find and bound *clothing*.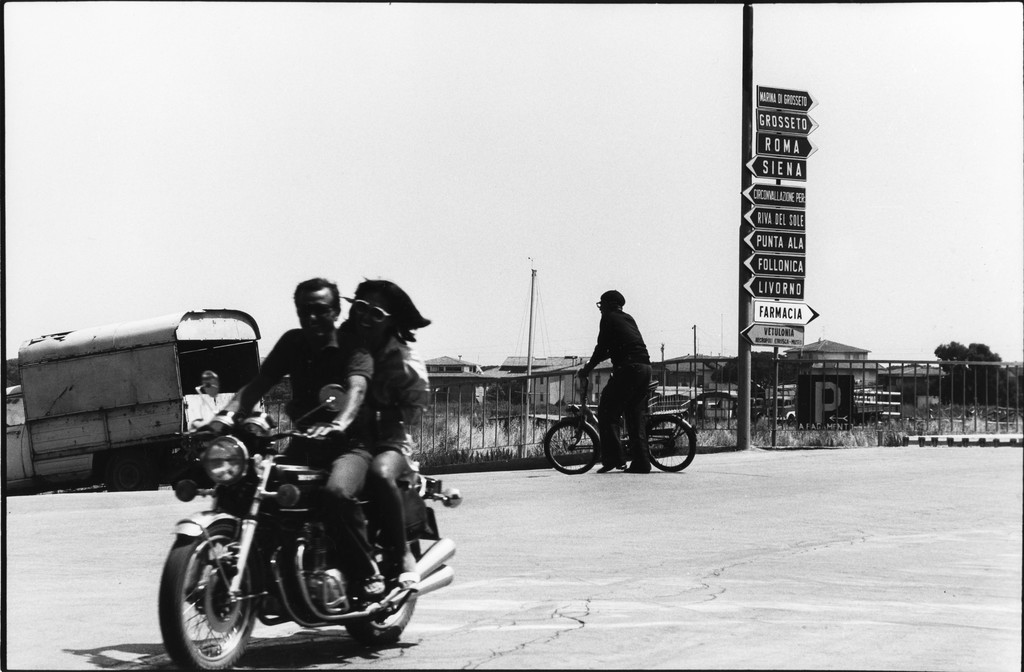
Bound: 200,329,373,589.
